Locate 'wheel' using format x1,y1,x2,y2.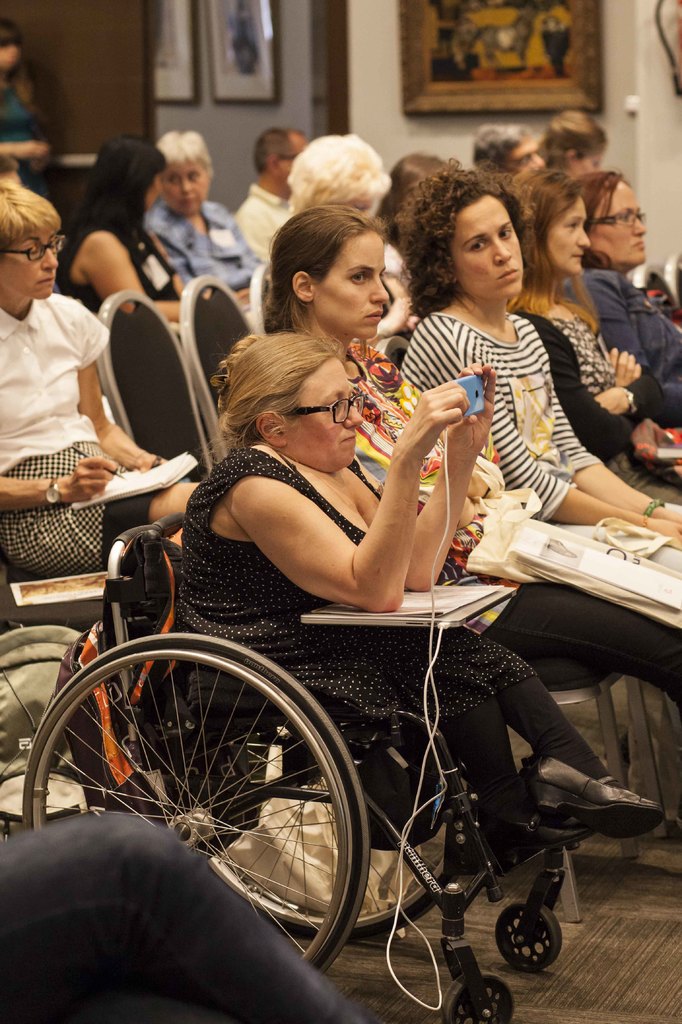
441,979,511,1023.
